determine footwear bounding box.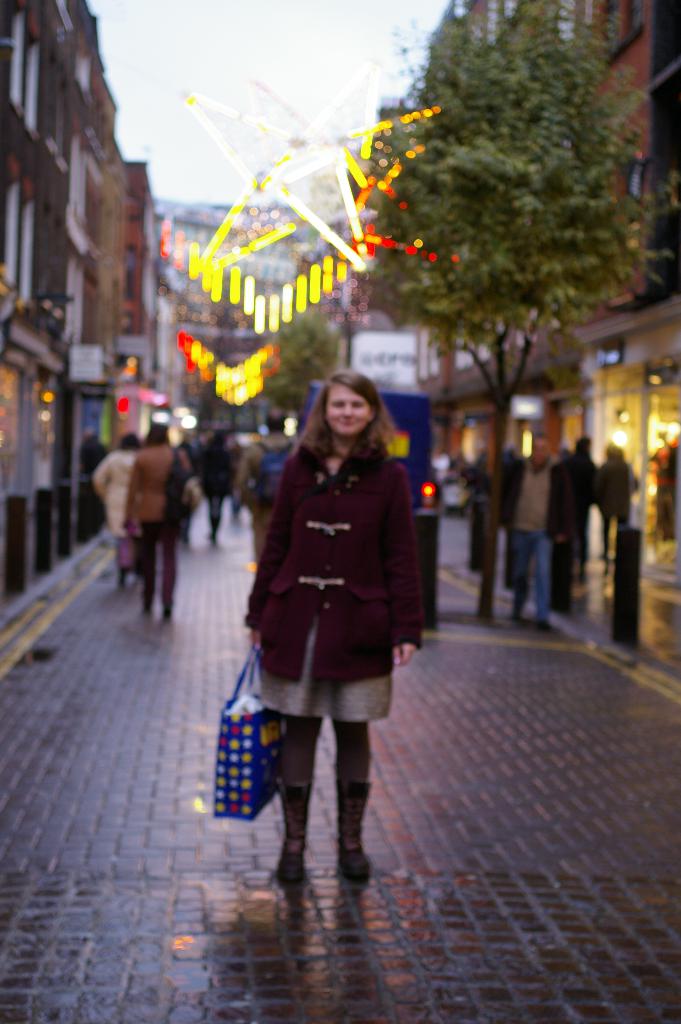
Determined: box=[160, 607, 172, 623].
